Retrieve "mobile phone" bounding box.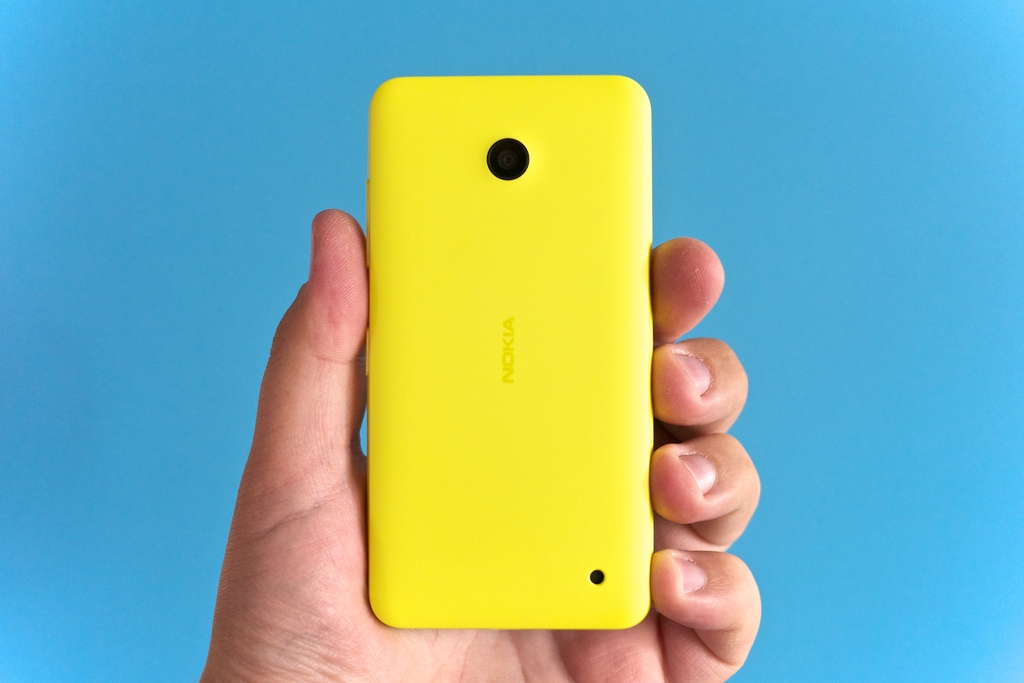
Bounding box: BBox(364, 74, 657, 634).
